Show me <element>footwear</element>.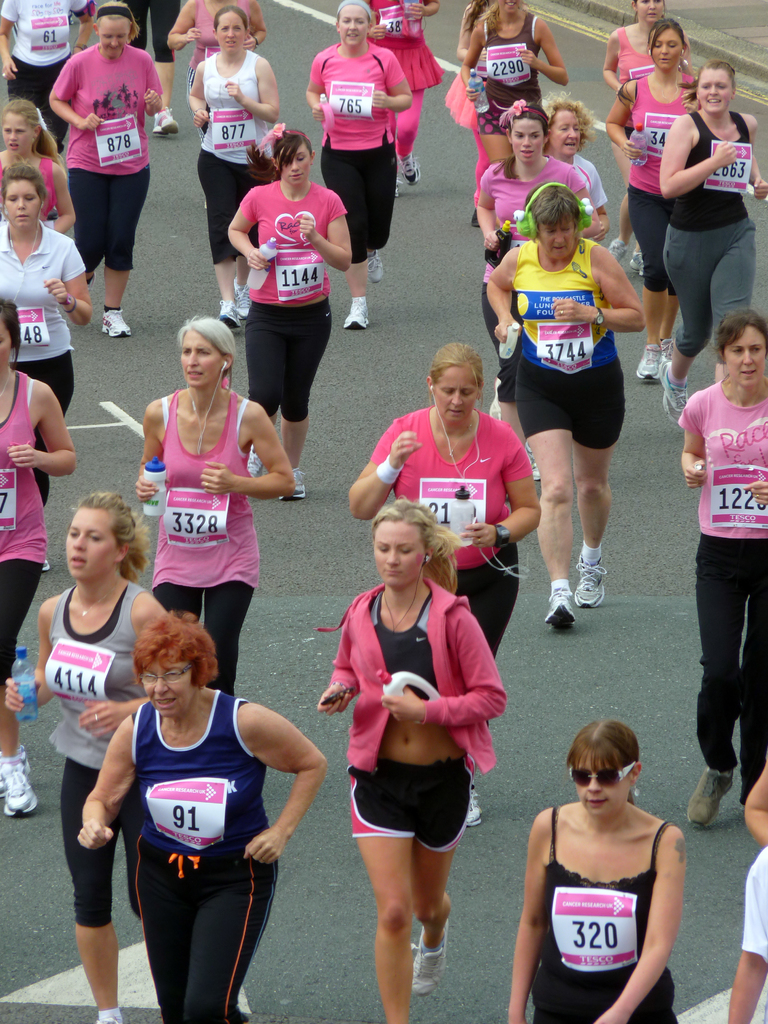
<element>footwear</element> is here: box=[365, 255, 383, 286].
